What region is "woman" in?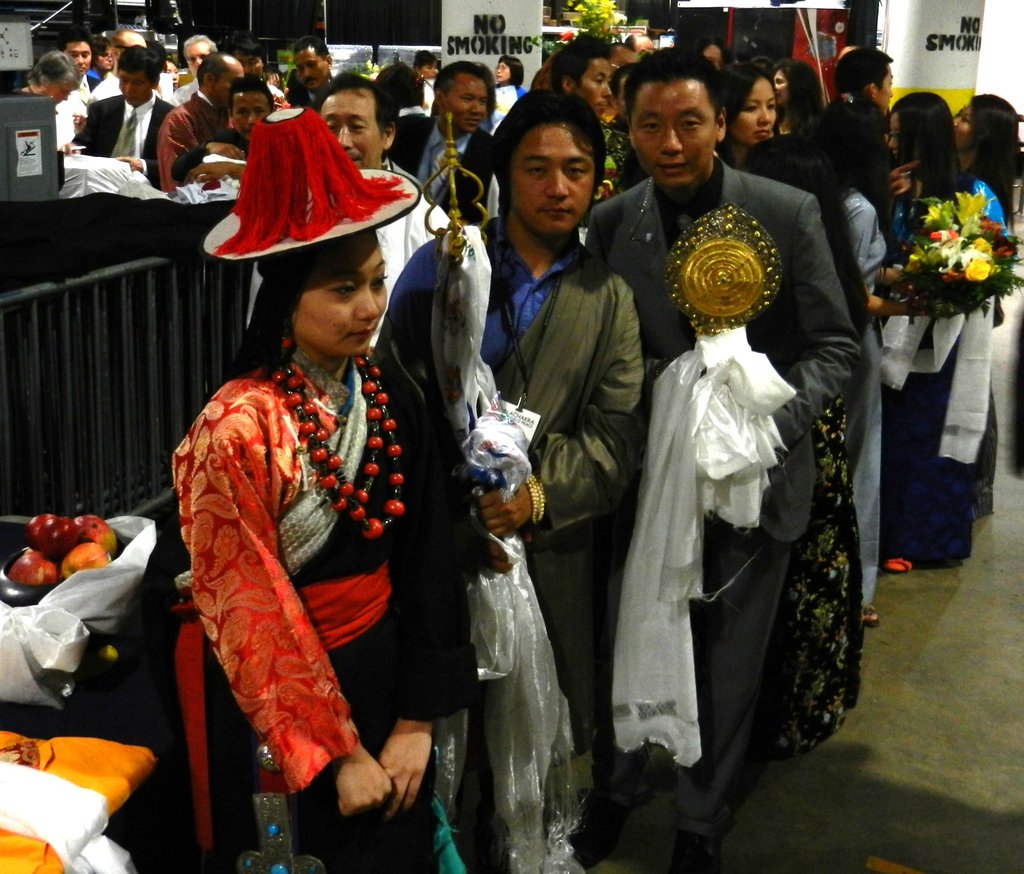
(947,97,1023,521).
